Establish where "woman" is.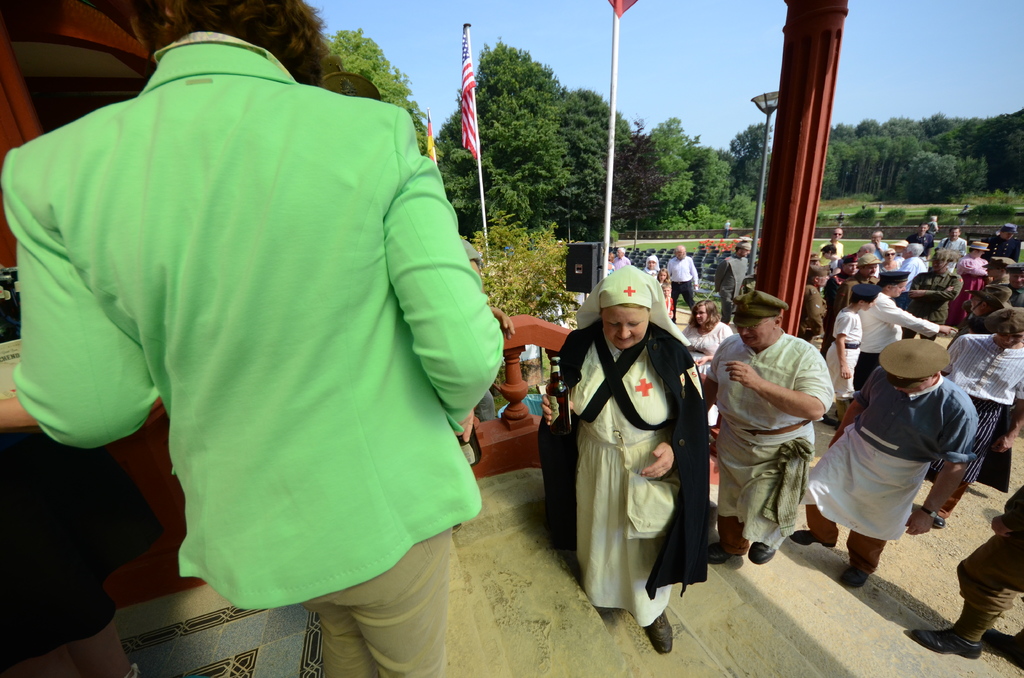
Established at (x1=826, y1=280, x2=879, y2=398).
